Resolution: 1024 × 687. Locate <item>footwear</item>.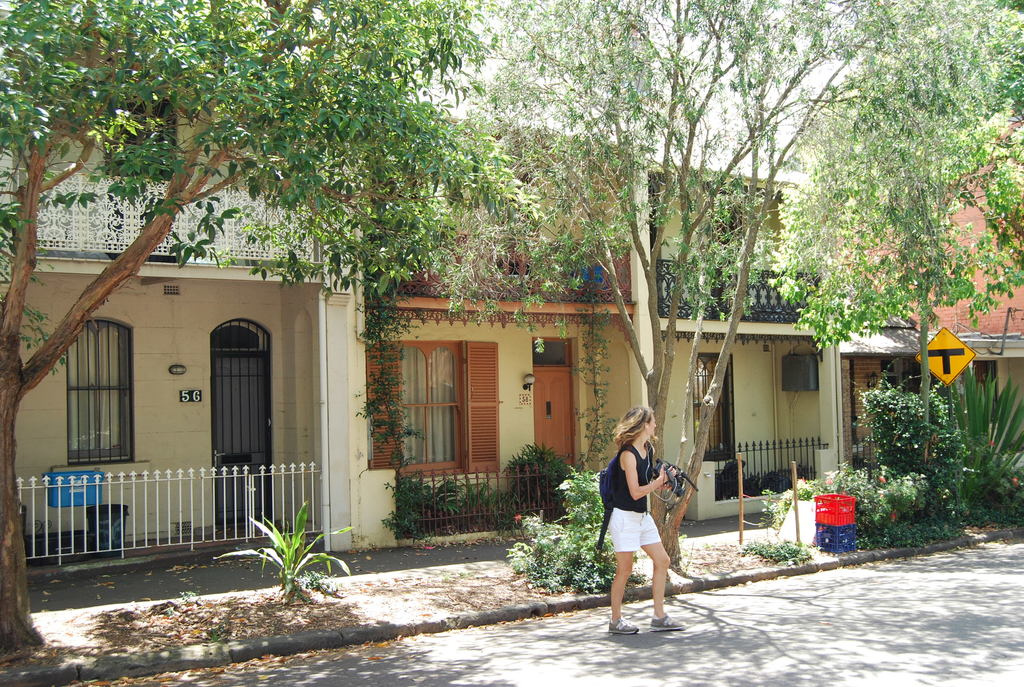
(x1=648, y1=611, x2=690, y2=631).
